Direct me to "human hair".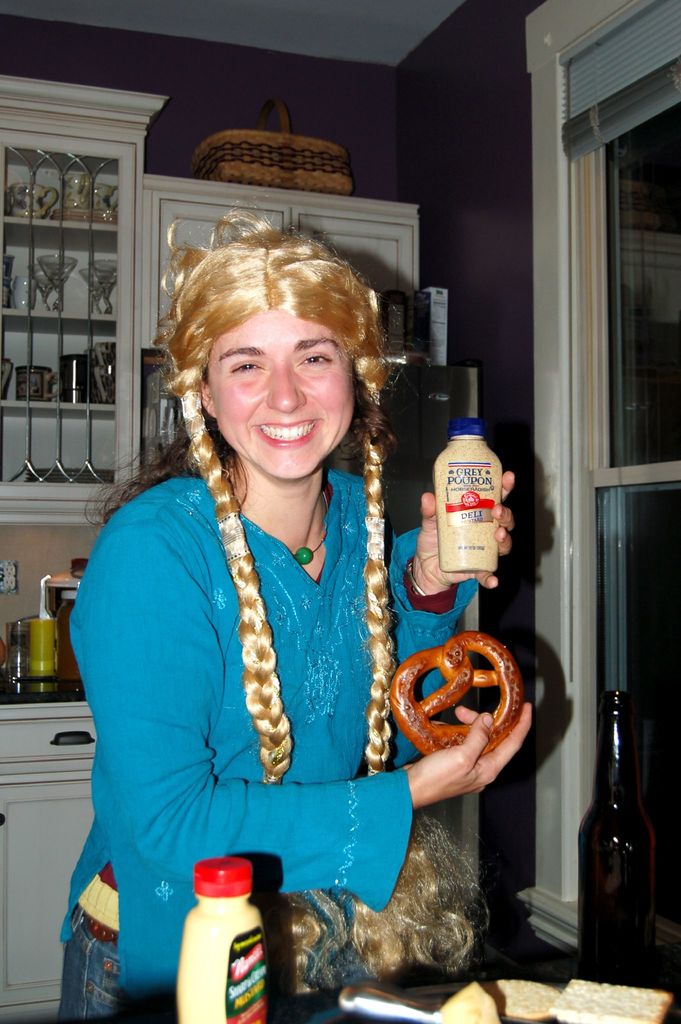
Direction: [left=80, top=199, right=474, bottom=998].
